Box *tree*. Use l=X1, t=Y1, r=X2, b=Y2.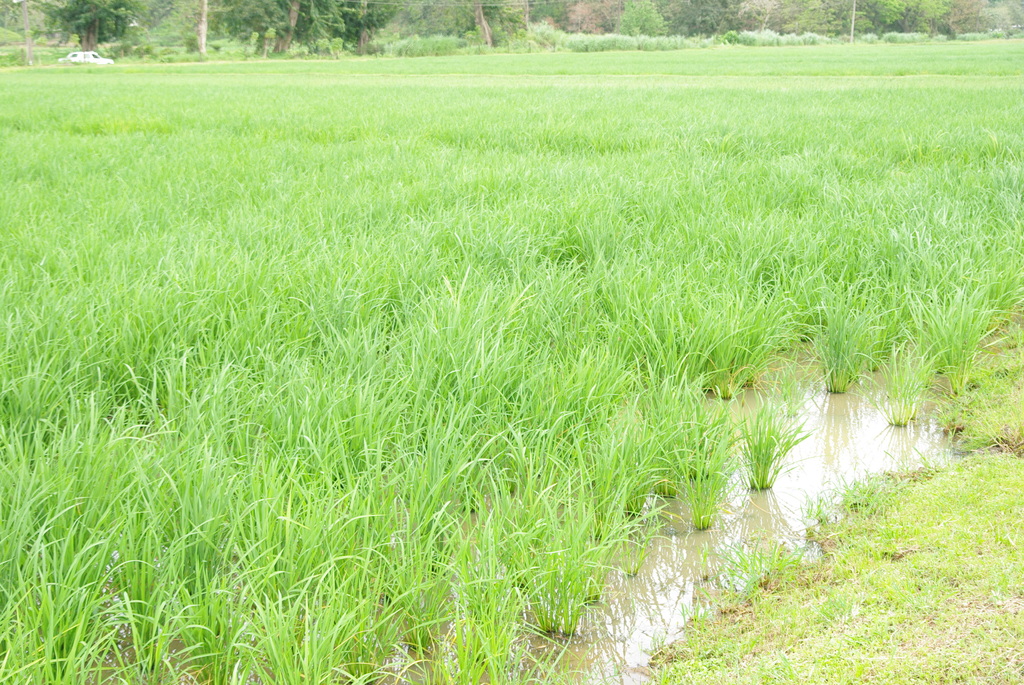
l=666, t=0, r=750, b=33.
